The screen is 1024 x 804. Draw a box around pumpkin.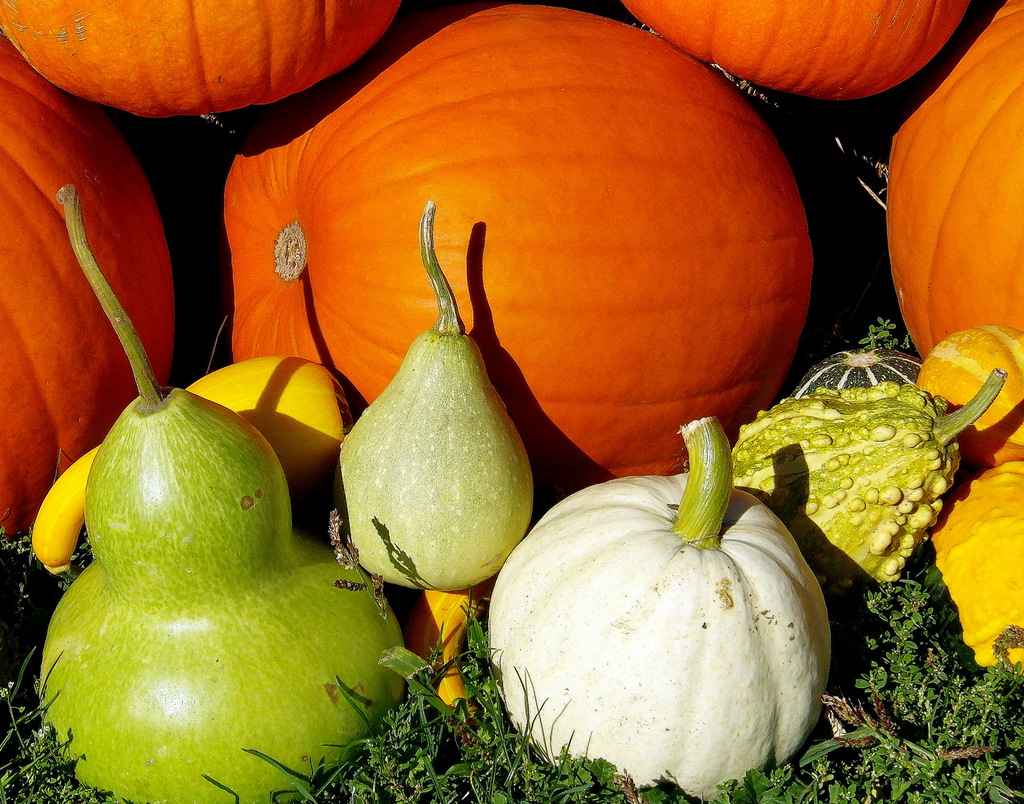
x1=29, y1=351, x2=356, y2=574.
